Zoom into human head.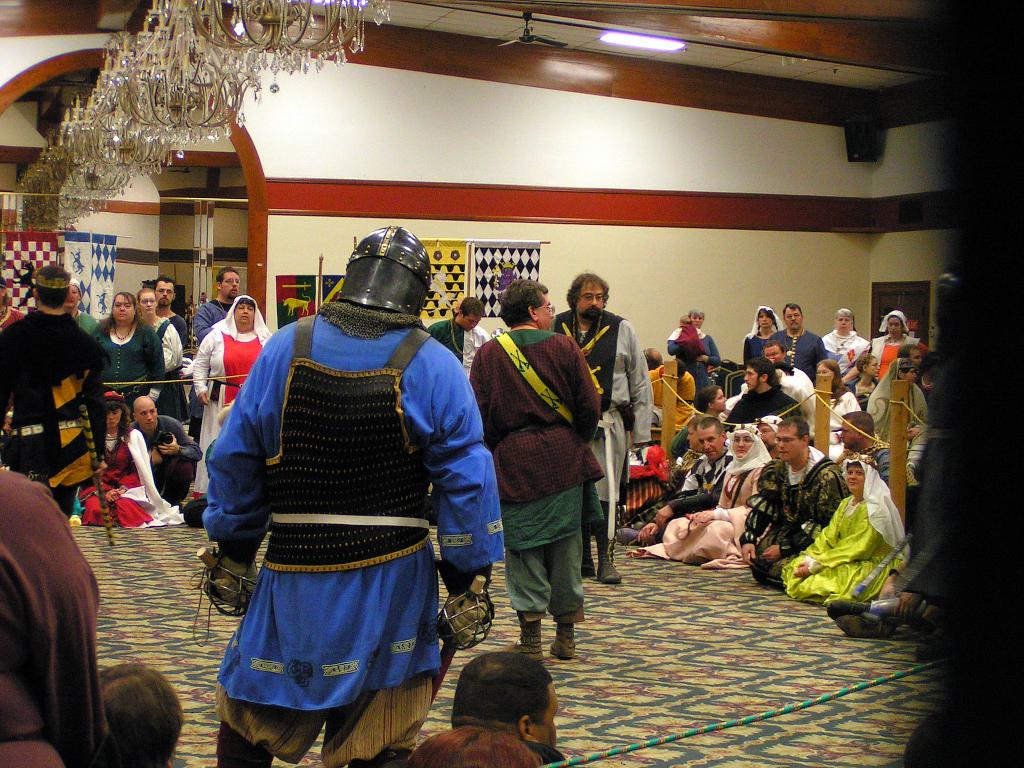
Zoom target: 456,294,485,333.
